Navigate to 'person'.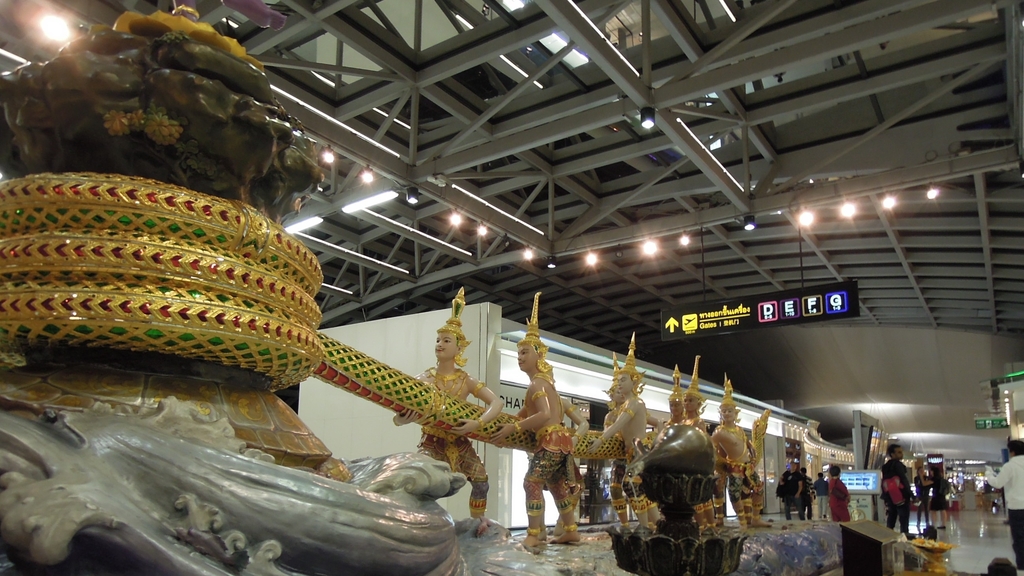
Navigation target: (x1=665, y1=360, x2=683, y2=428).
